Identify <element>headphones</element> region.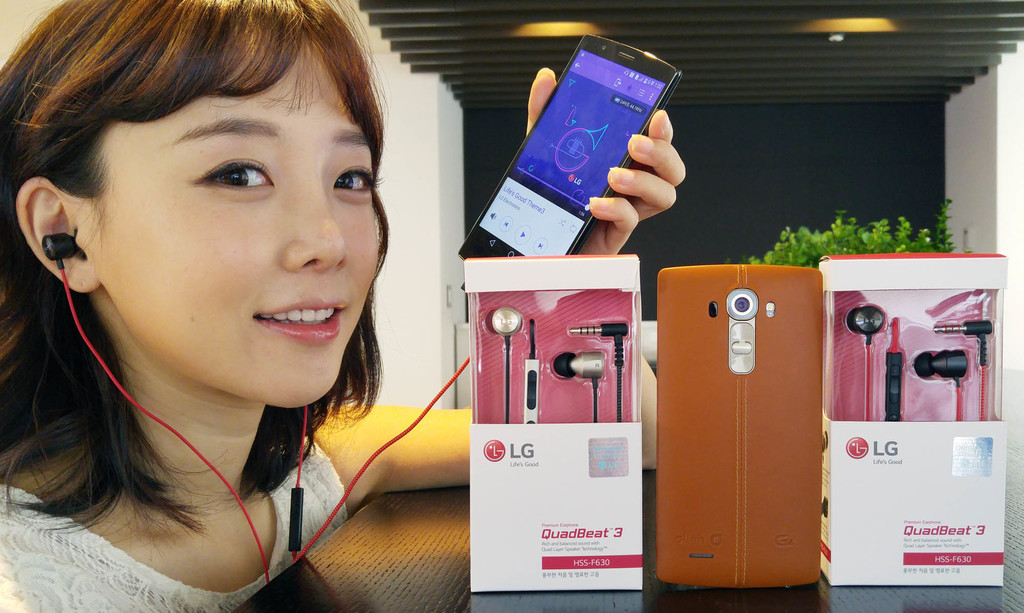
Region: 484 305 632 420.
